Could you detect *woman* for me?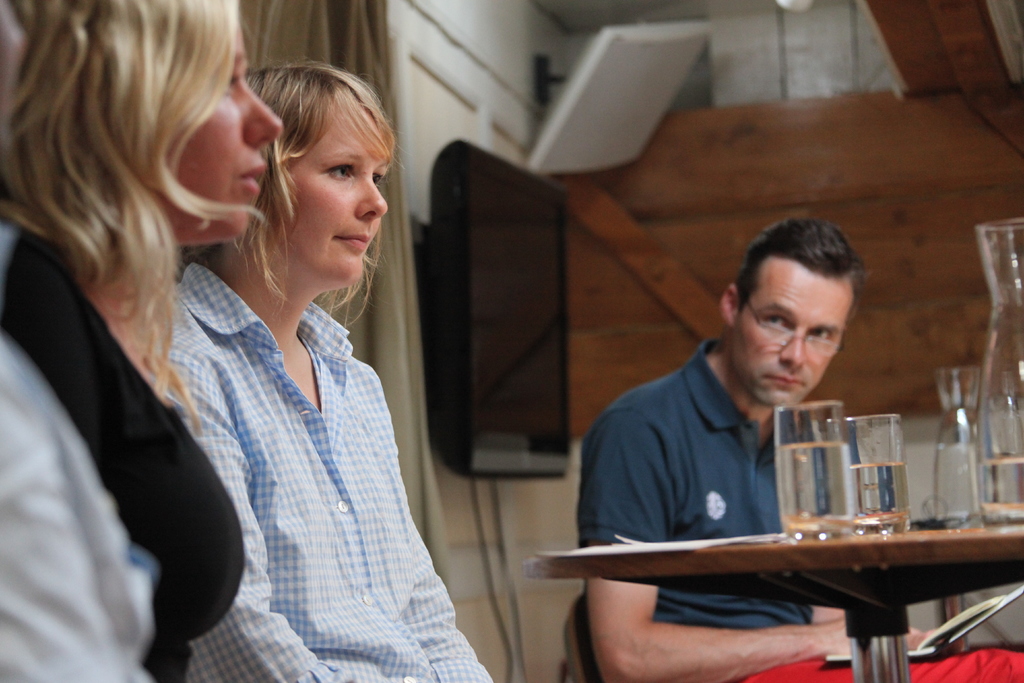
Detection result: locate(157, 64, 509, 682).
